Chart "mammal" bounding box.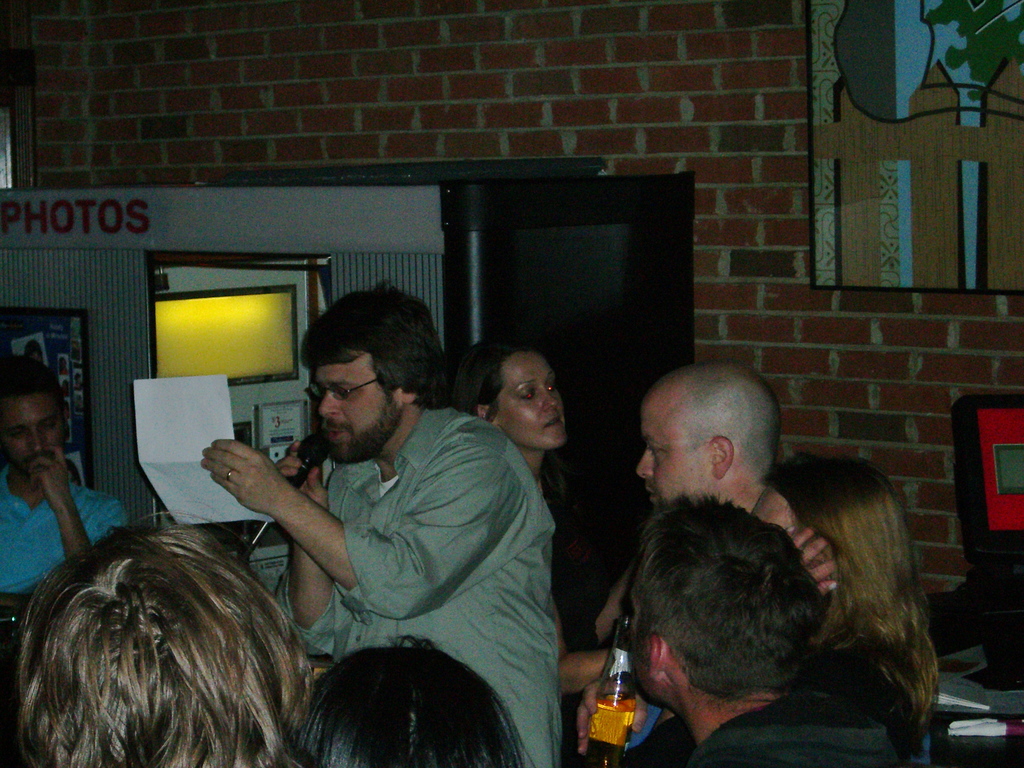
Charted: BBox(745, 456, 945, 741).
